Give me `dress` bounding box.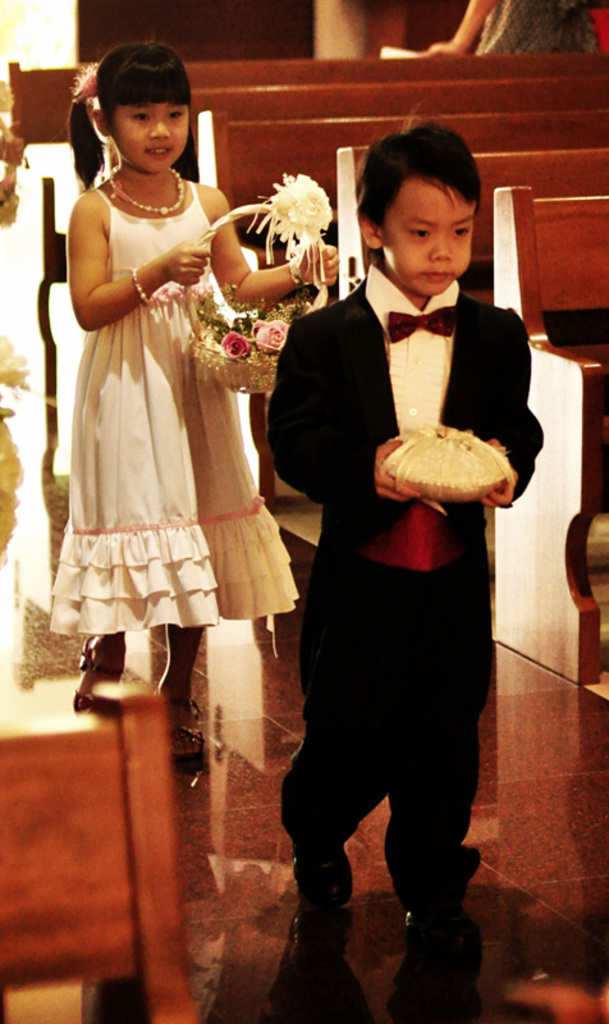
[37,186,278,613].
